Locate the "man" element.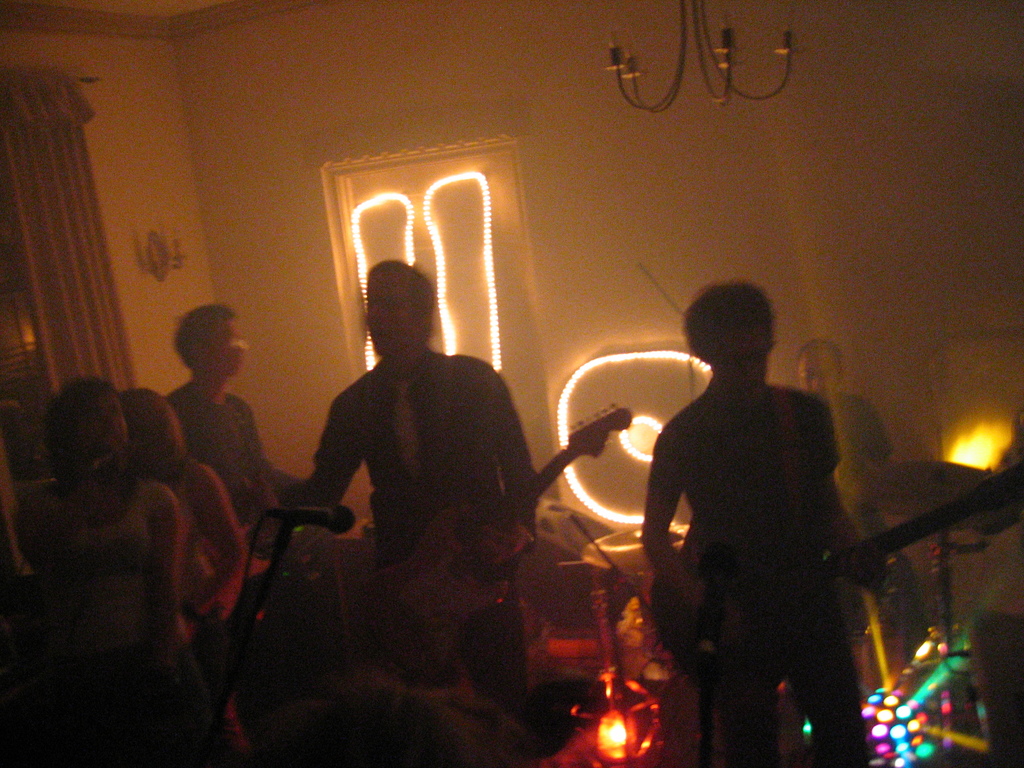
Element bbox: 796,333,918,613.
